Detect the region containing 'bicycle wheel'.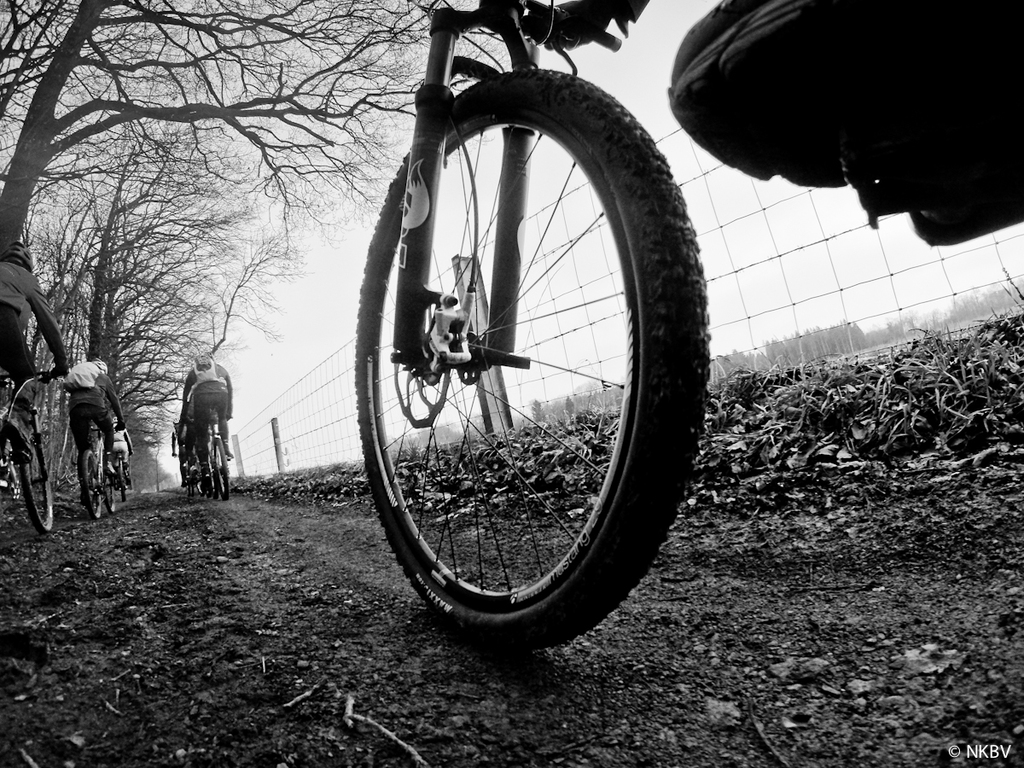
<region>76, 447, 102, 518</region>.
